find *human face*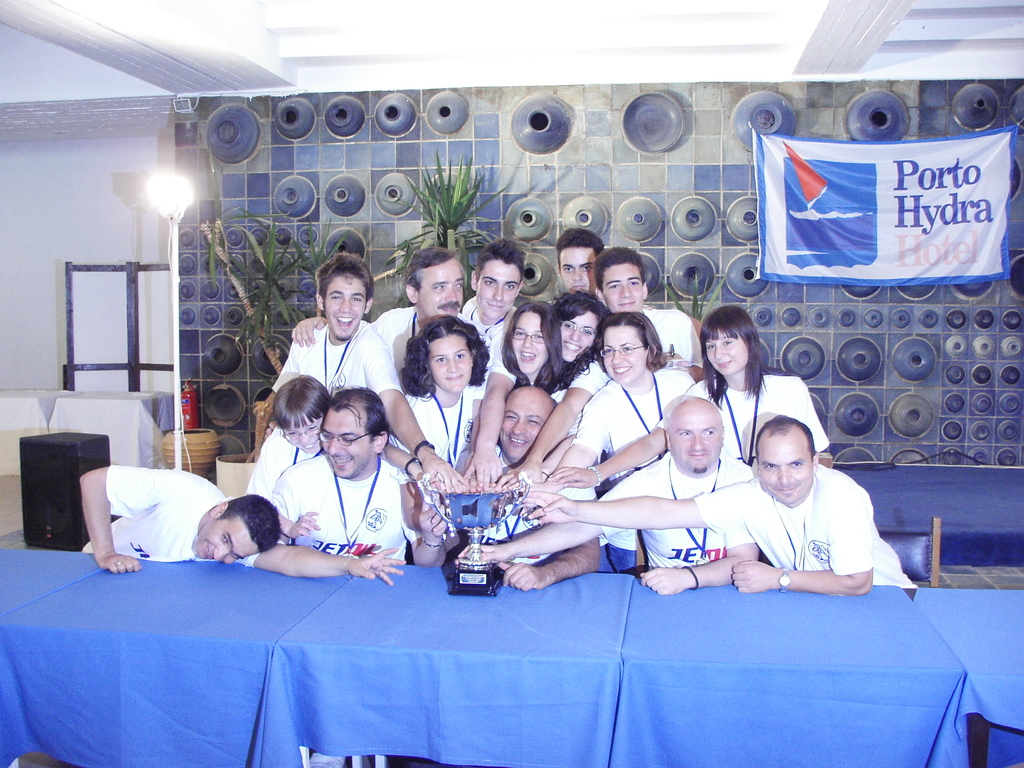
locate(560, 243, 601, 294)
